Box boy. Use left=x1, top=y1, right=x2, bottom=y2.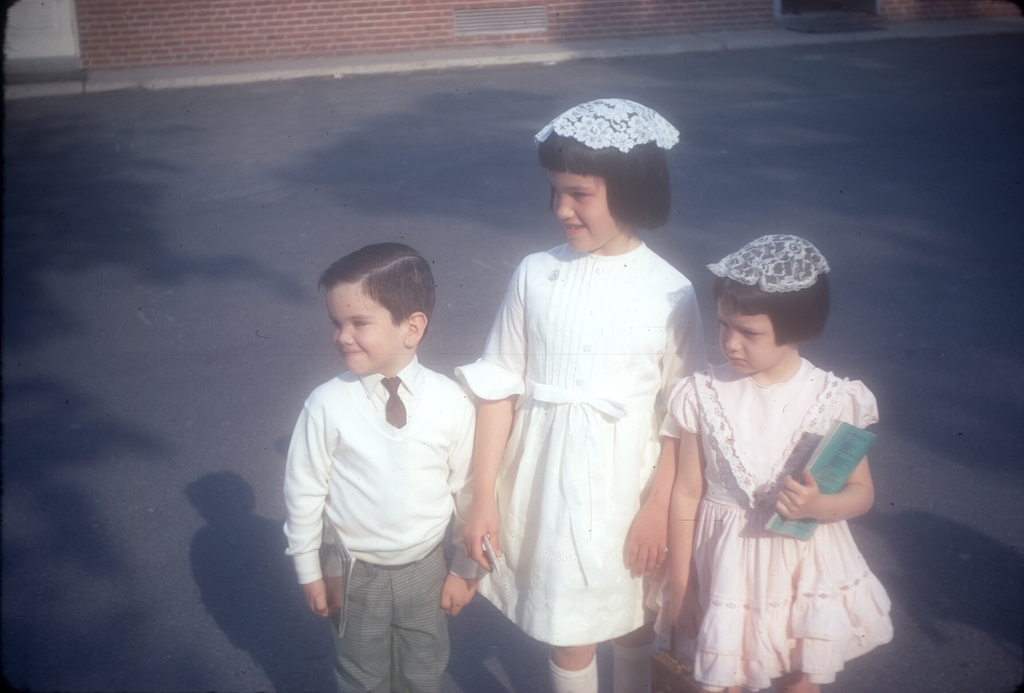
left=284, top=249, right=475, bottom=682.
